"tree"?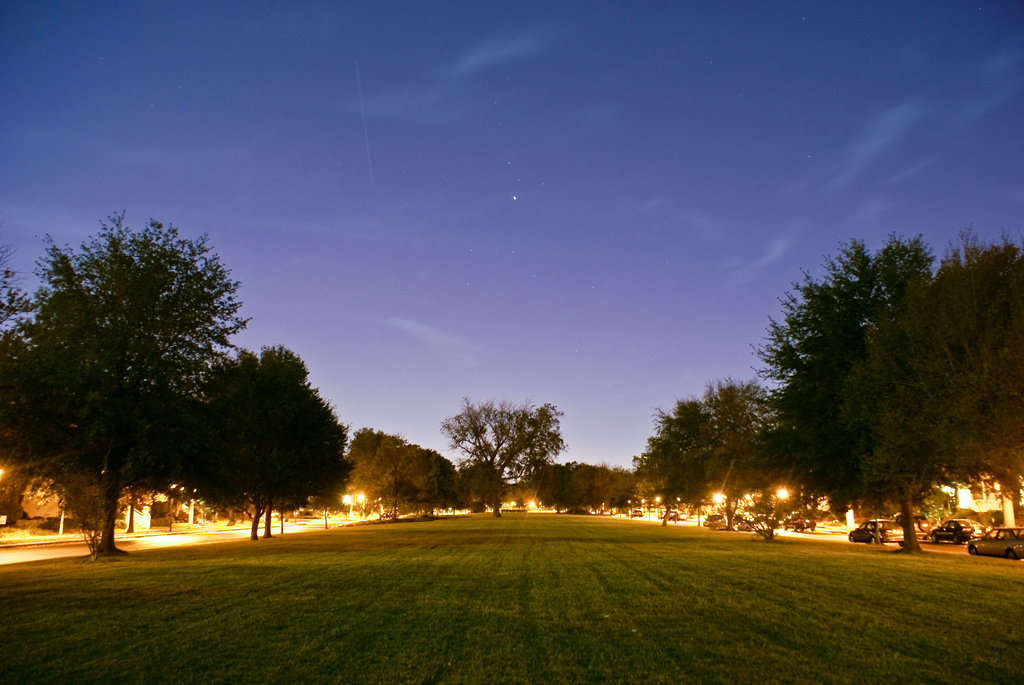
rect(0, 204, 254, 567)
